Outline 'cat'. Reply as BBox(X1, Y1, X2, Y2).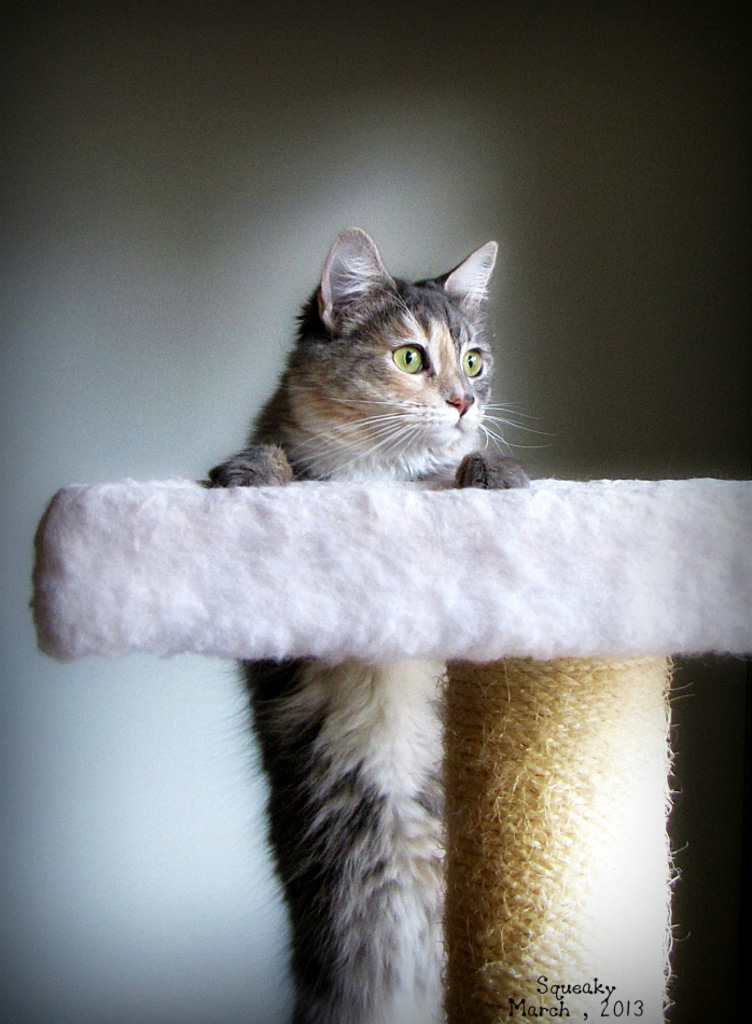
BBox(194, 226, 553, 1023).
